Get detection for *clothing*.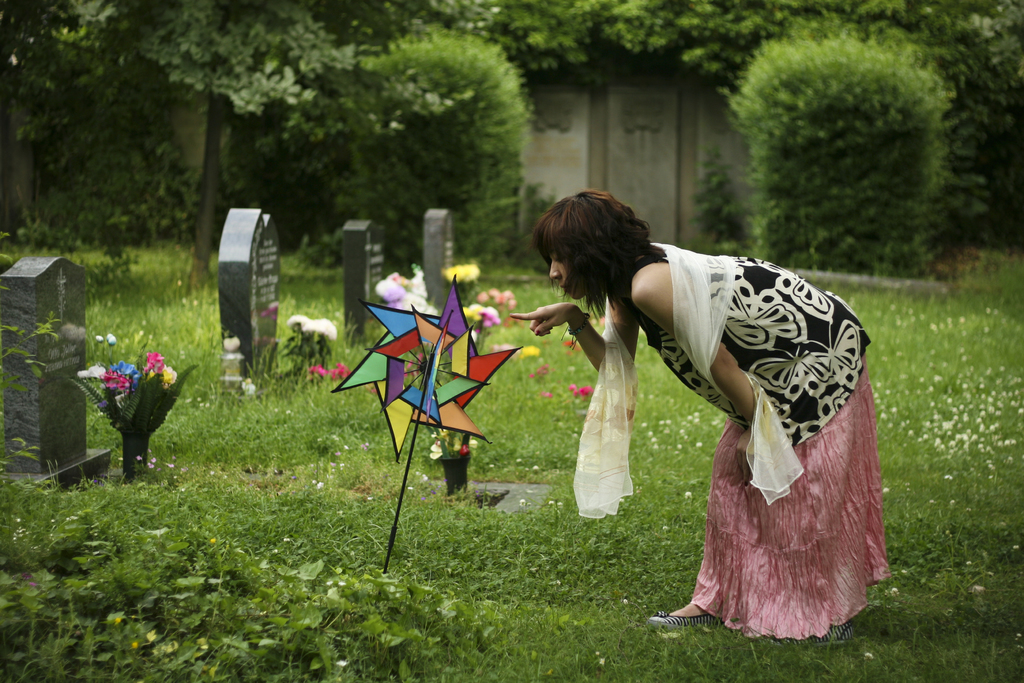
Detection: <region>570, 239, 888, 637</region>.
